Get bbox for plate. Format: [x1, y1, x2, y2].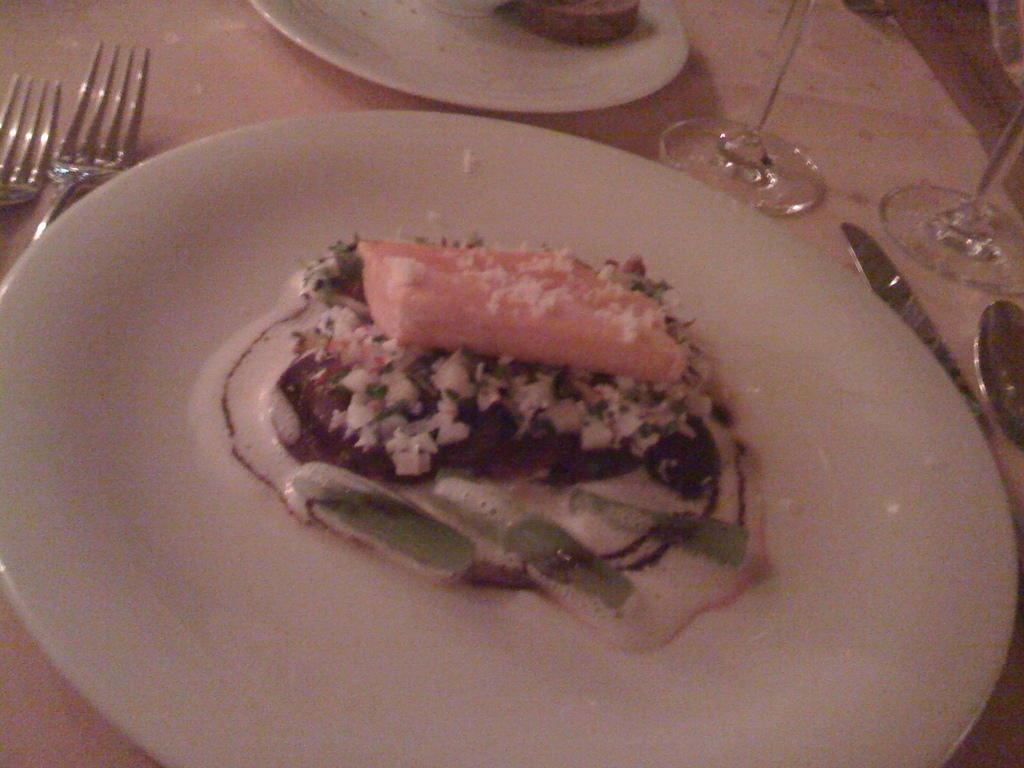
[0, 120, 1019, 767].
